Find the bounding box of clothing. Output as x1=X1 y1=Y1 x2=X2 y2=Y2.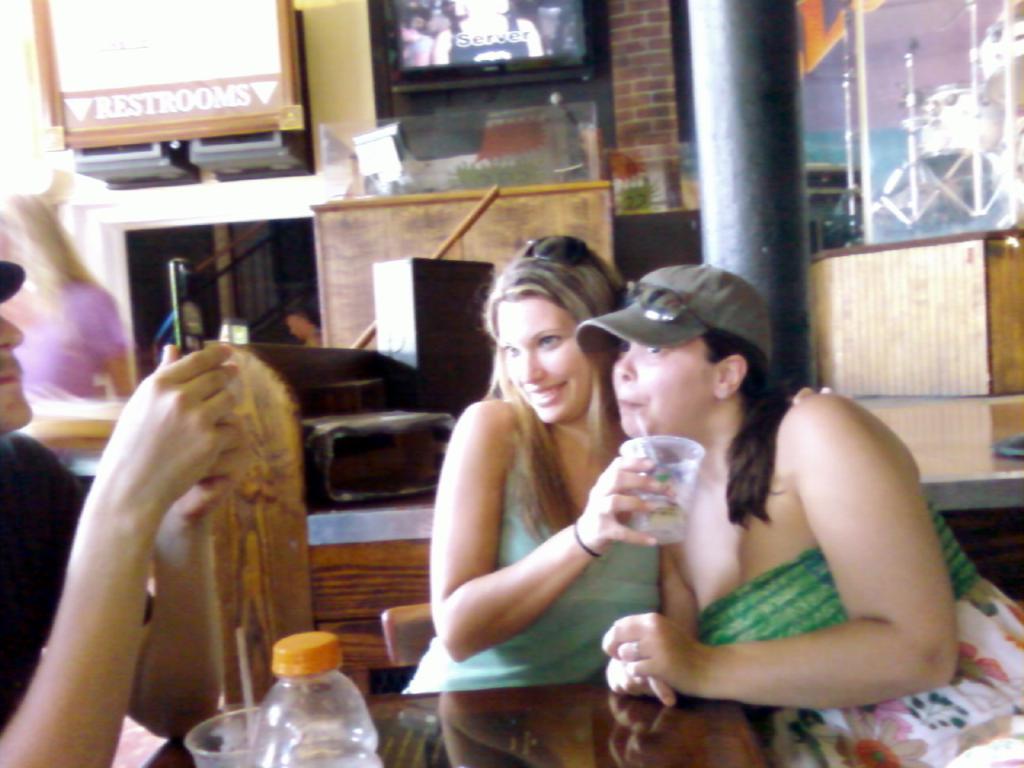
x1=14 y1=274 x2=124 y2=393.
